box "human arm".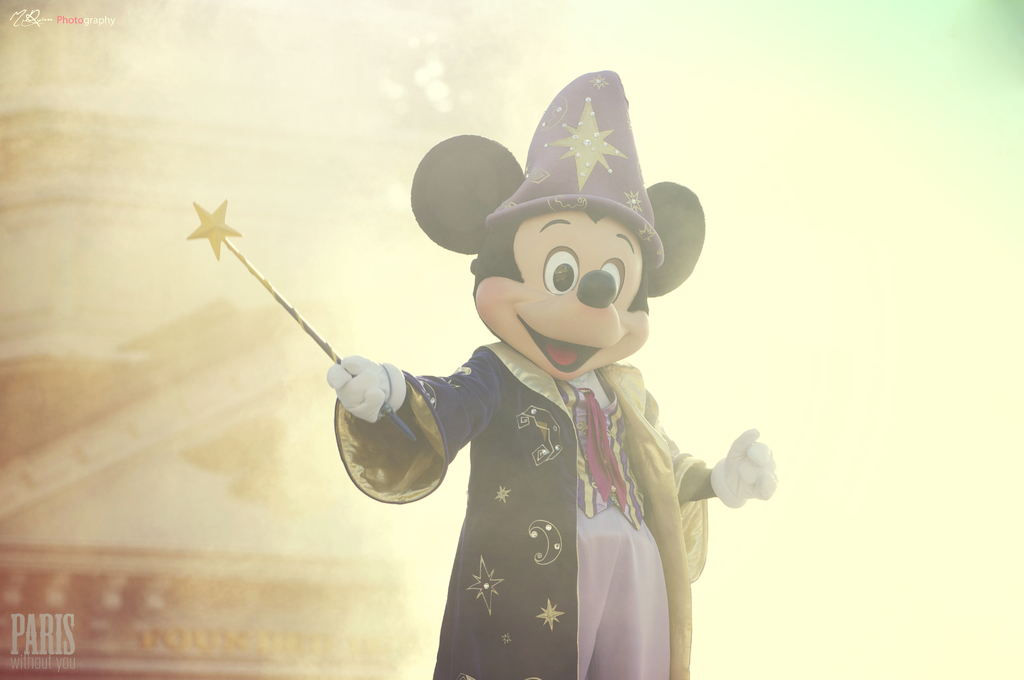
317:324:454:505.
